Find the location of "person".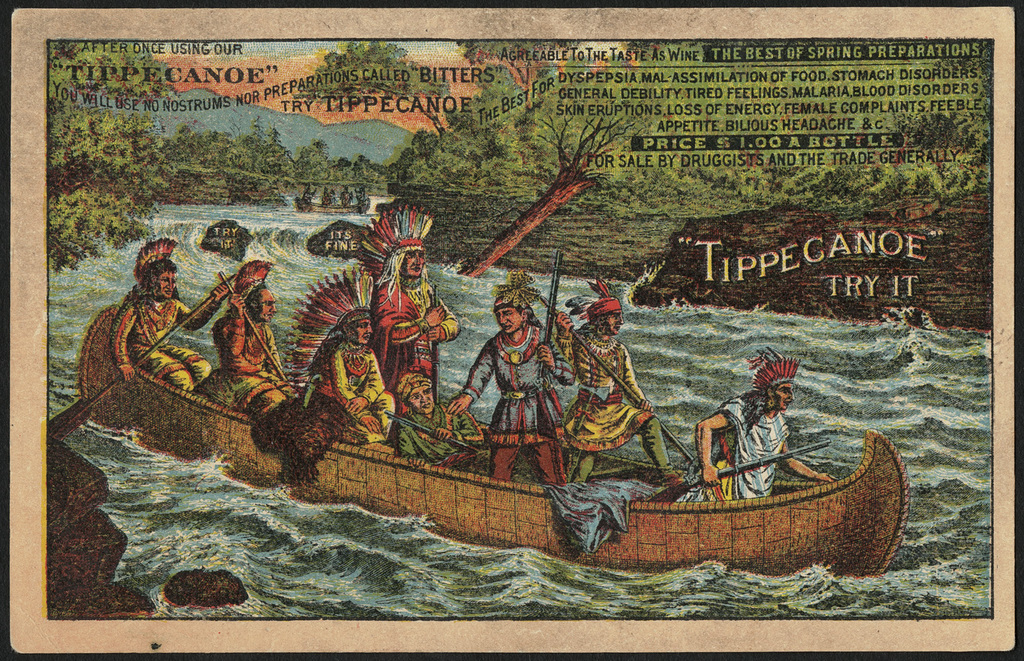
Location: box(397, 372, 484, 474).
